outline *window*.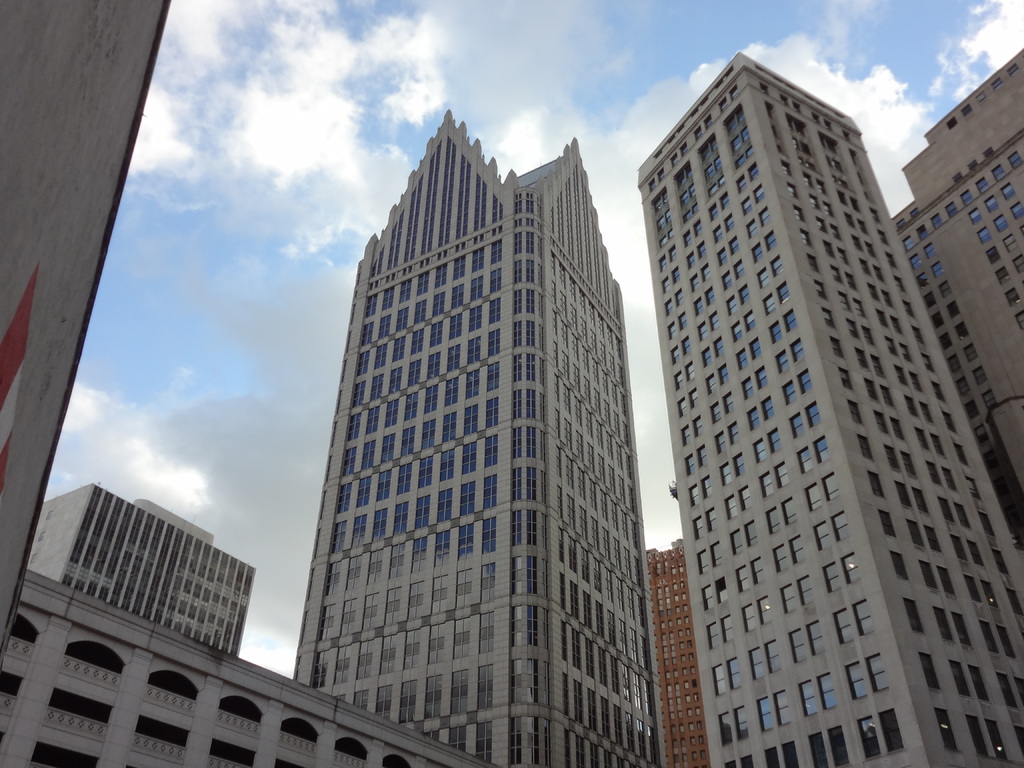
Outline: [x1=677, y1=373, x2=686, y2=392].
